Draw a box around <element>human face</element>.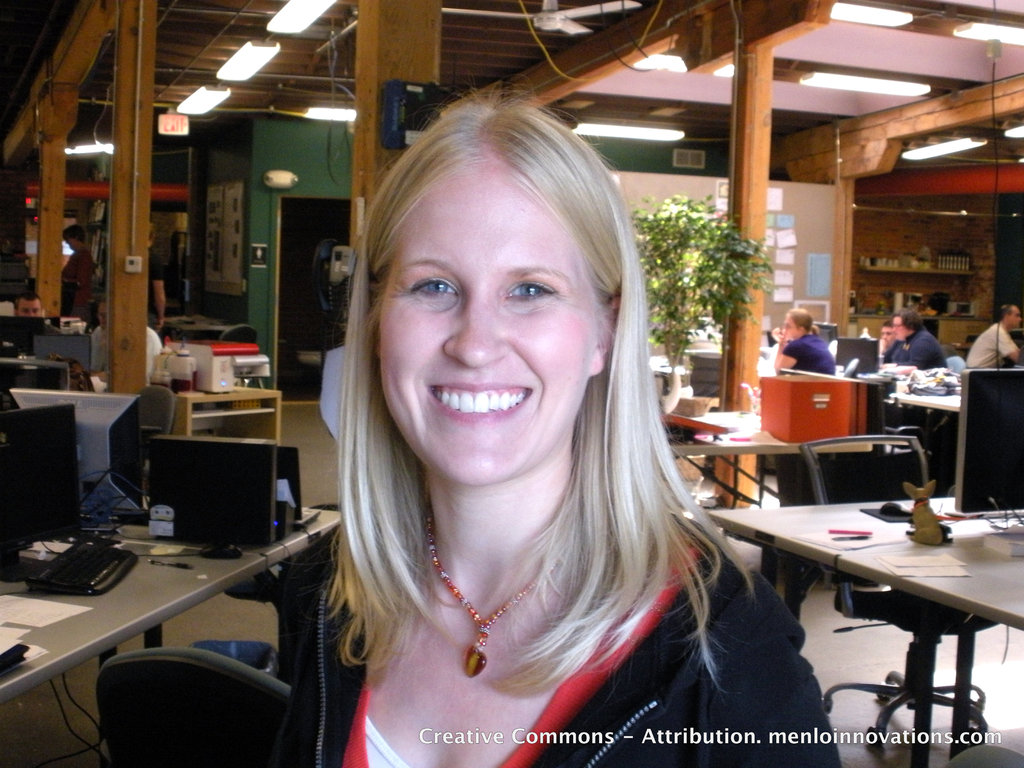
1007 299 1023 331.
